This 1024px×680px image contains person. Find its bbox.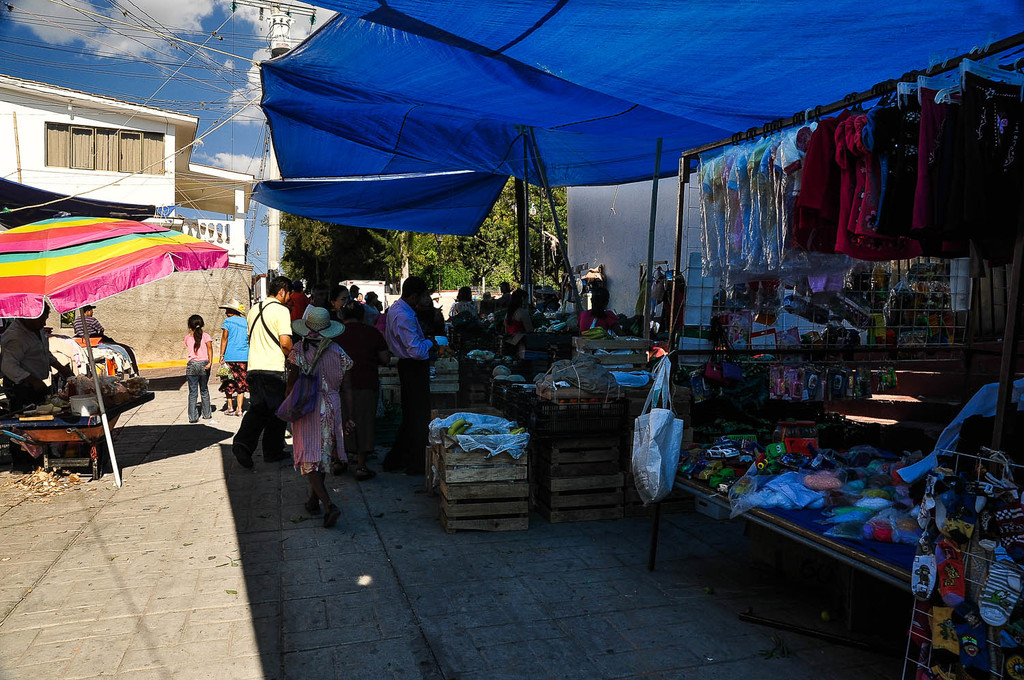
{"left": 286, "top": 307, "right": 354, "bottom": 529}.
